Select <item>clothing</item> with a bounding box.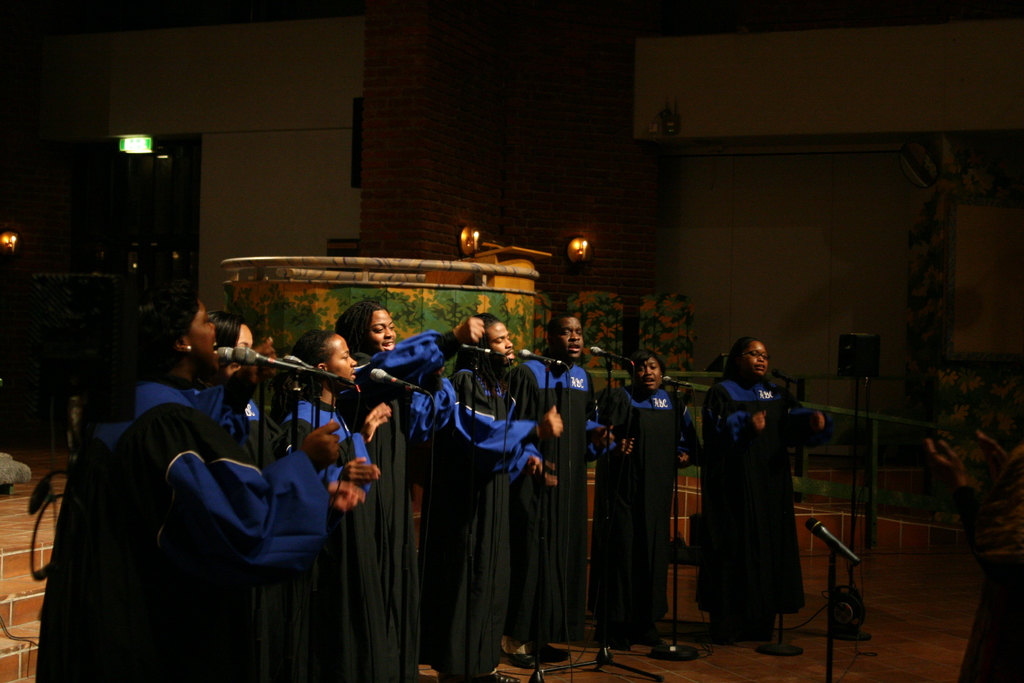
[512, 352, 587, 641].
